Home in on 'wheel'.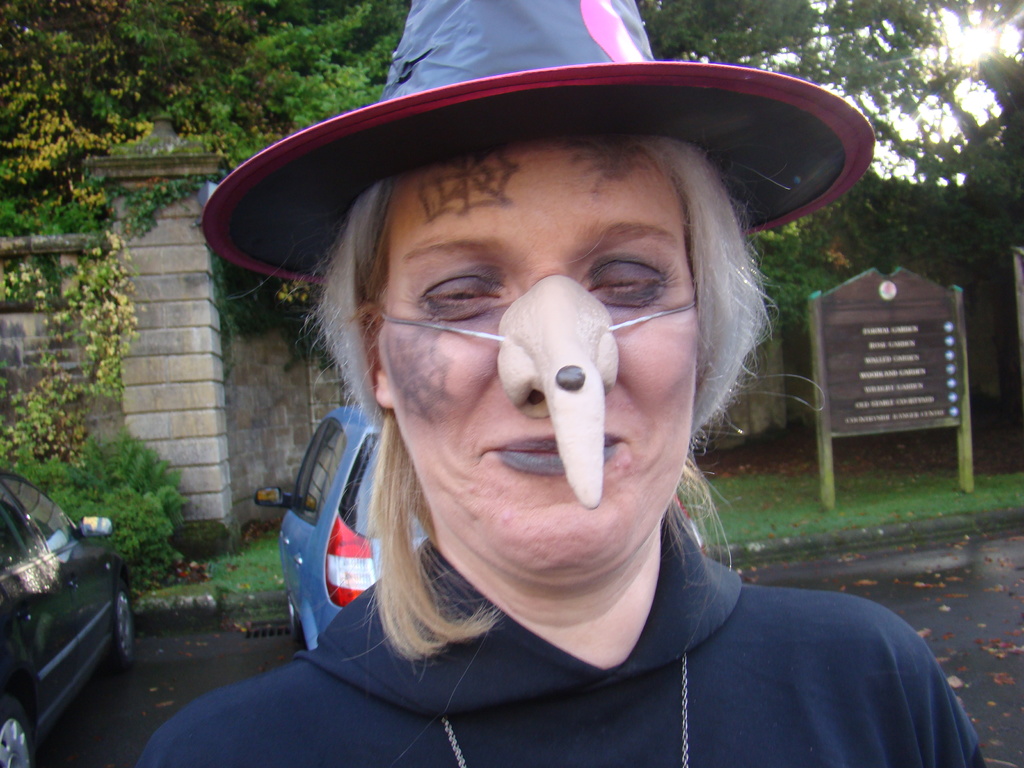
Homed in at [280,588,307,648].
